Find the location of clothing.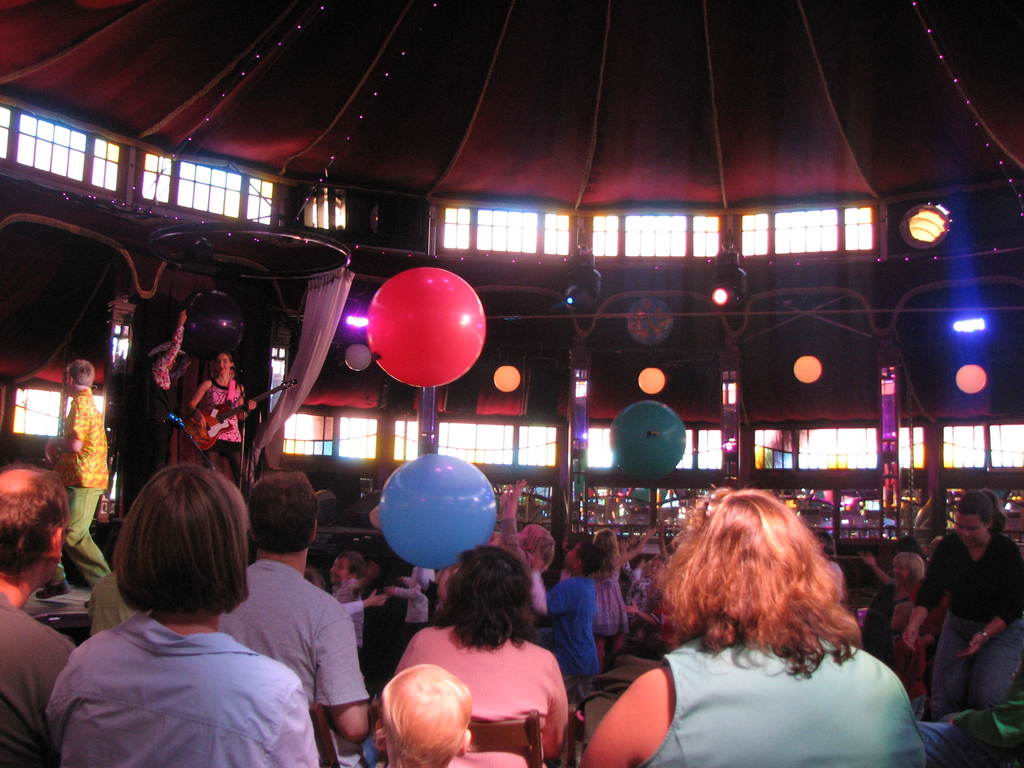
Location: Rect(532, 560, 598, 679).
